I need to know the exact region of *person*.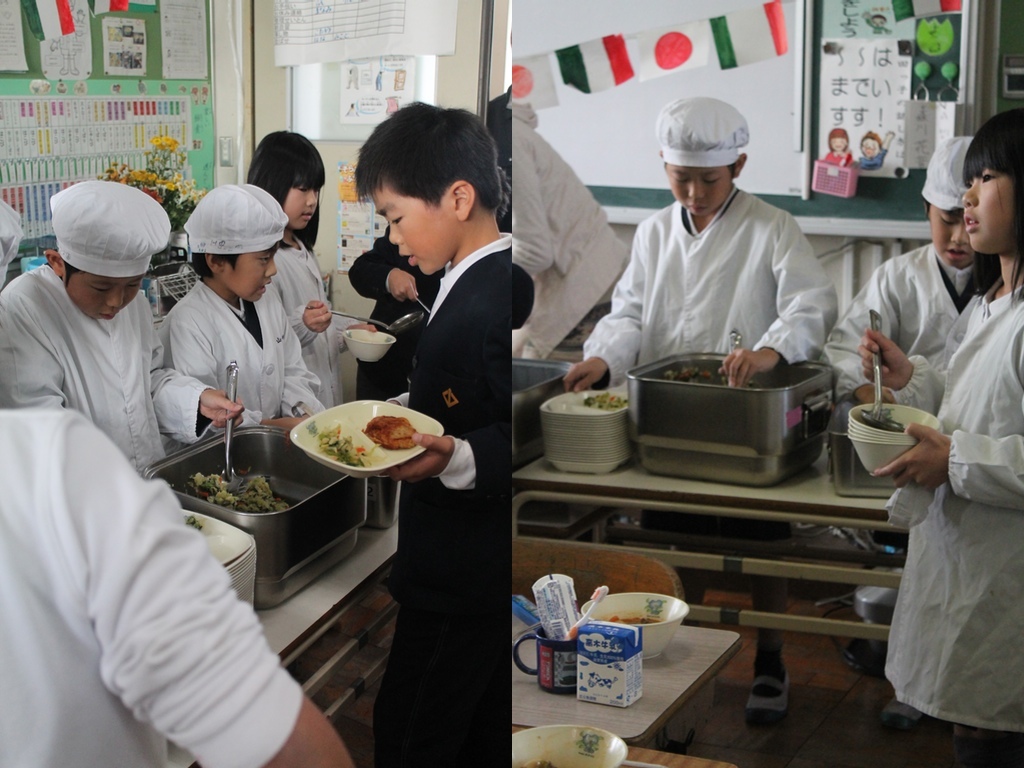
Region: [left=514, top=118, right=630, bottom=362].
